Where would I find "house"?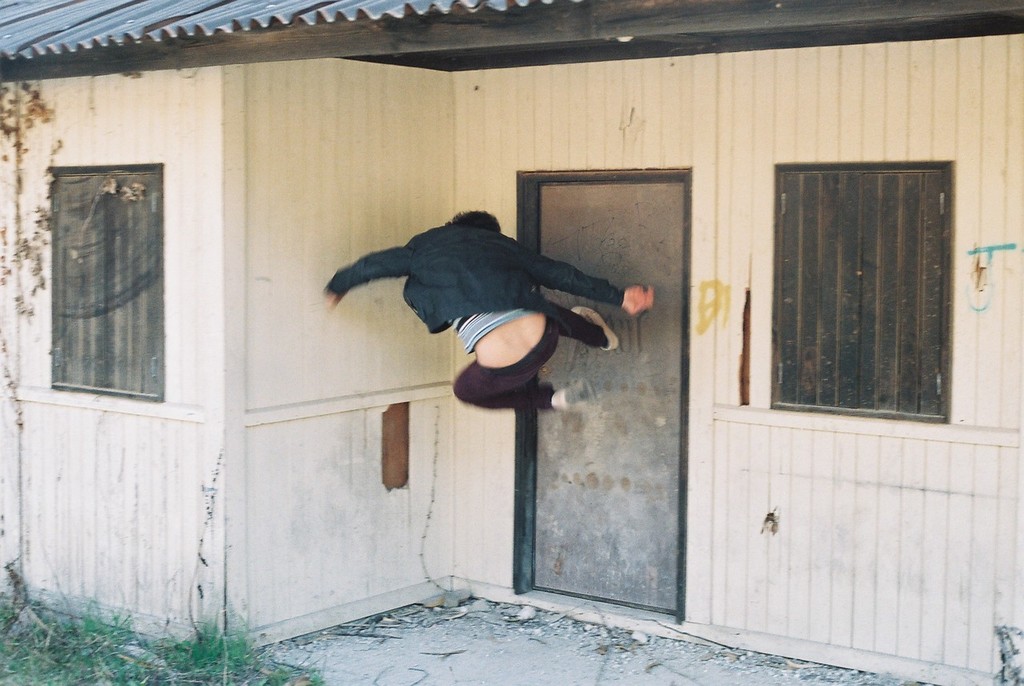
At region(4, 39, 976, 637).
